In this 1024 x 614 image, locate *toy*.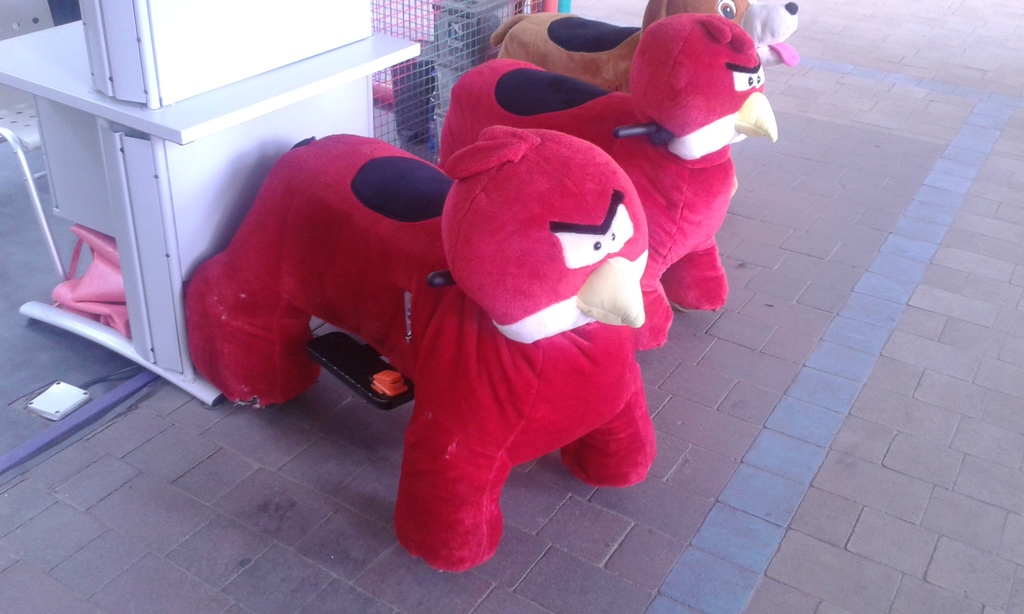
Bounding box: locate(210, 103, 683, 547).
